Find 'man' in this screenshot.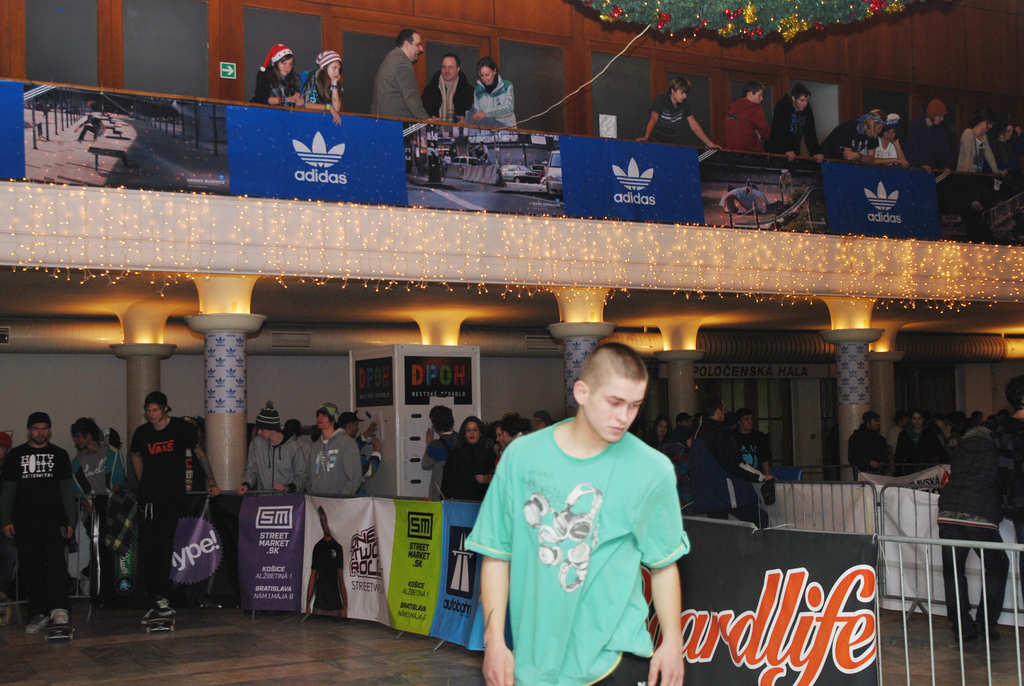
The bounding box for 'man' is (461,343,700,676).
